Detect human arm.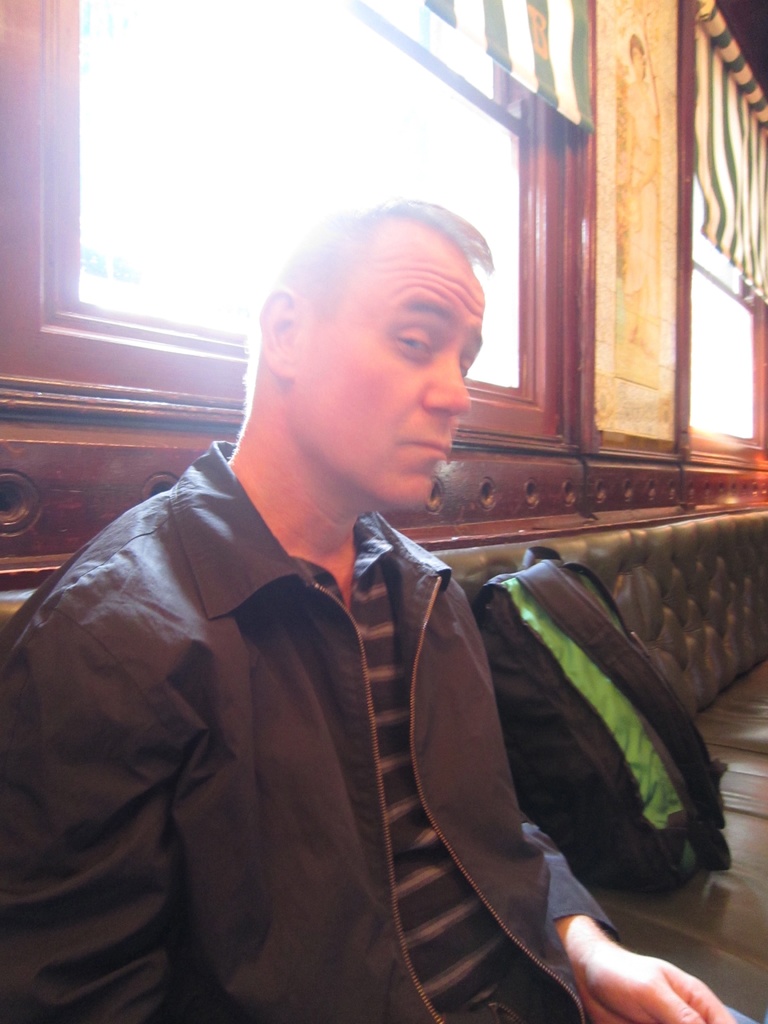
Detected at <bbox>7, 593, 191, 1023</bbox>.
